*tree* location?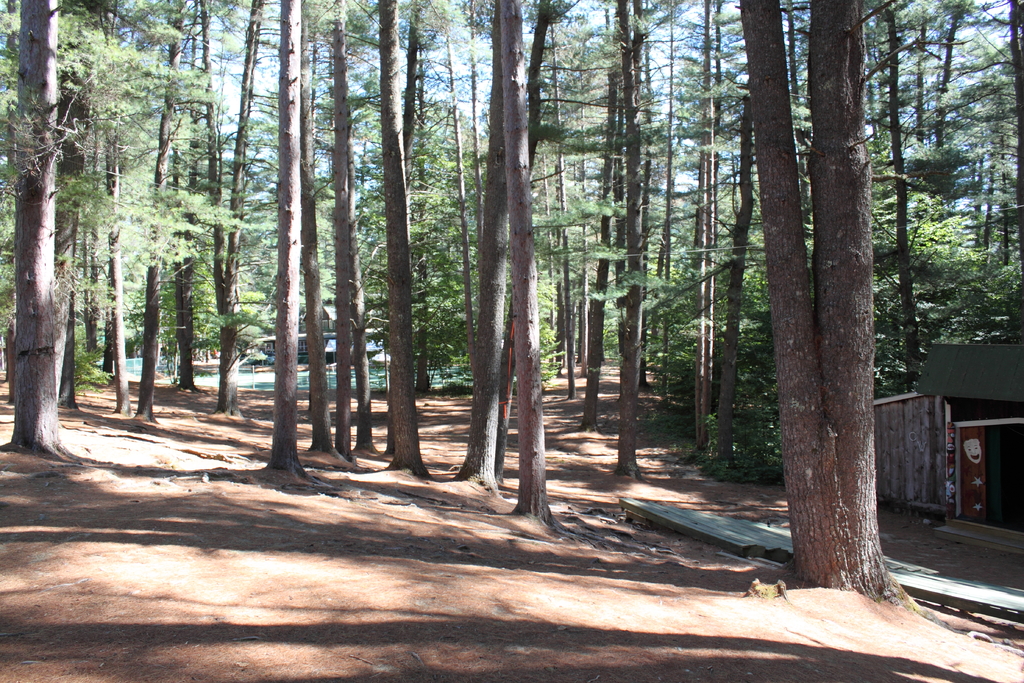
crop(108, 35, 204, 452)
